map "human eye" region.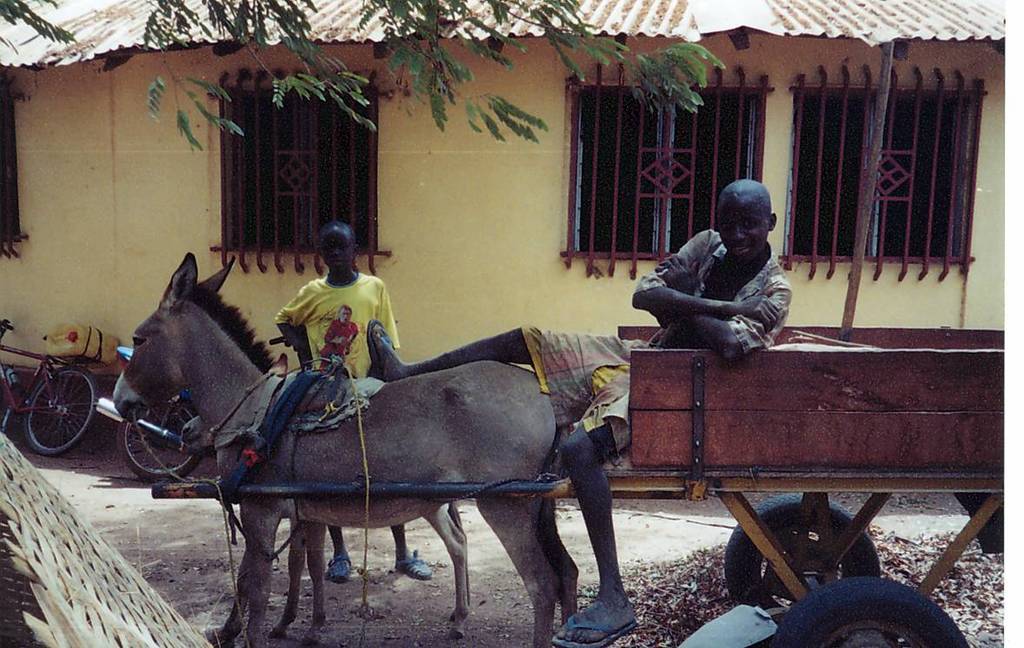
Mapped to pyautogui.locateOnScreen(340, 244, 348, 249).
